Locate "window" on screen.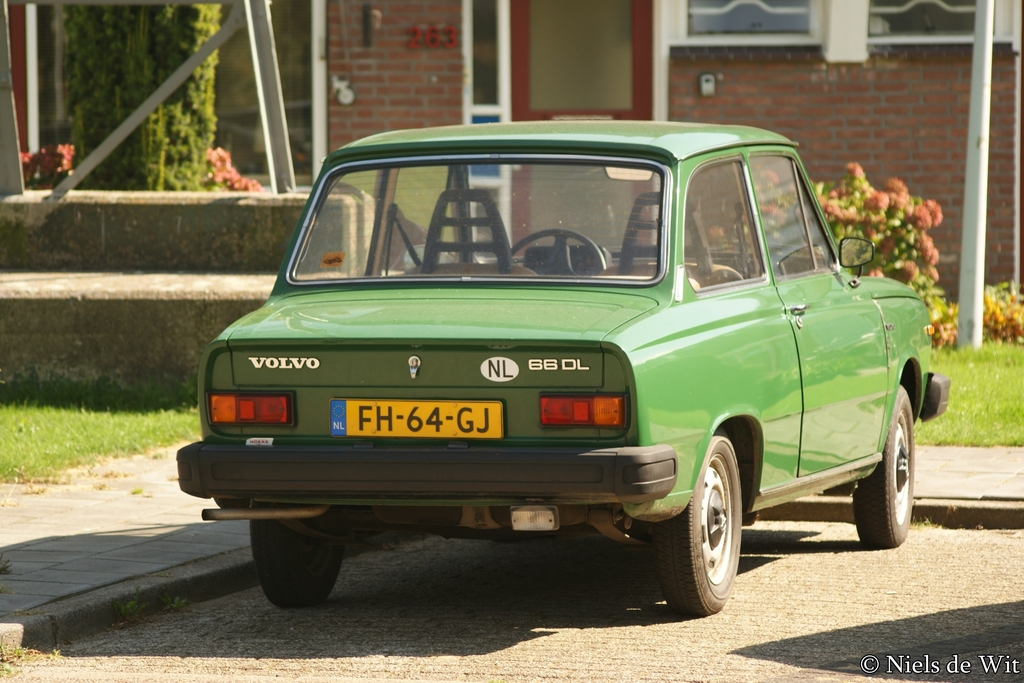
On screen at bbox=[680, 156, 756, 280].
